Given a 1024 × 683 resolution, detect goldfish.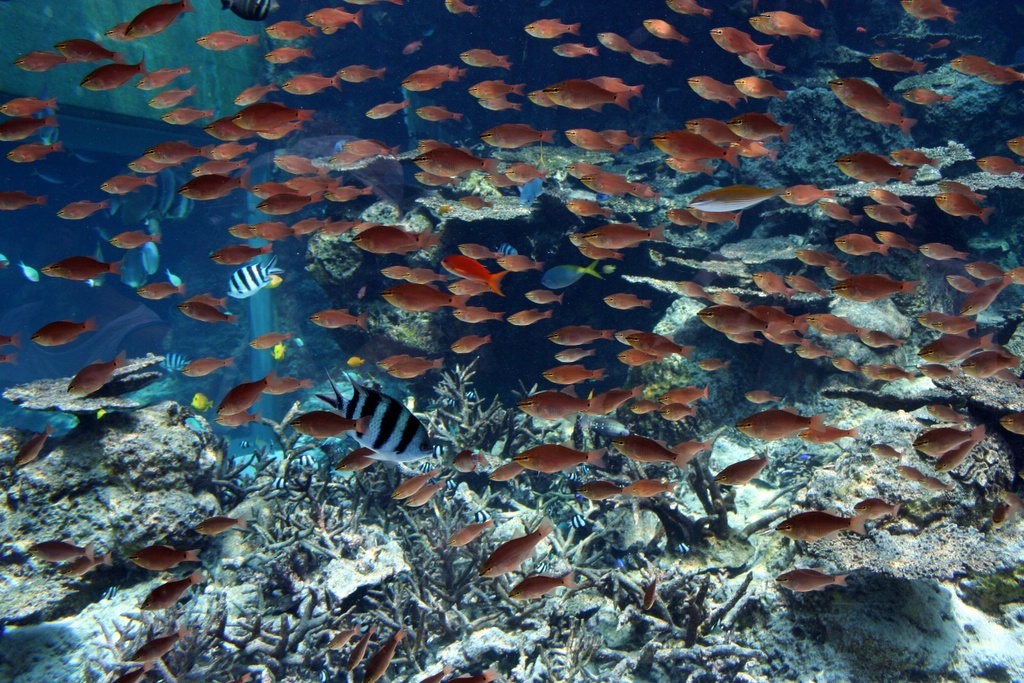
(left=903, top=0, right=956, bottom=24).
